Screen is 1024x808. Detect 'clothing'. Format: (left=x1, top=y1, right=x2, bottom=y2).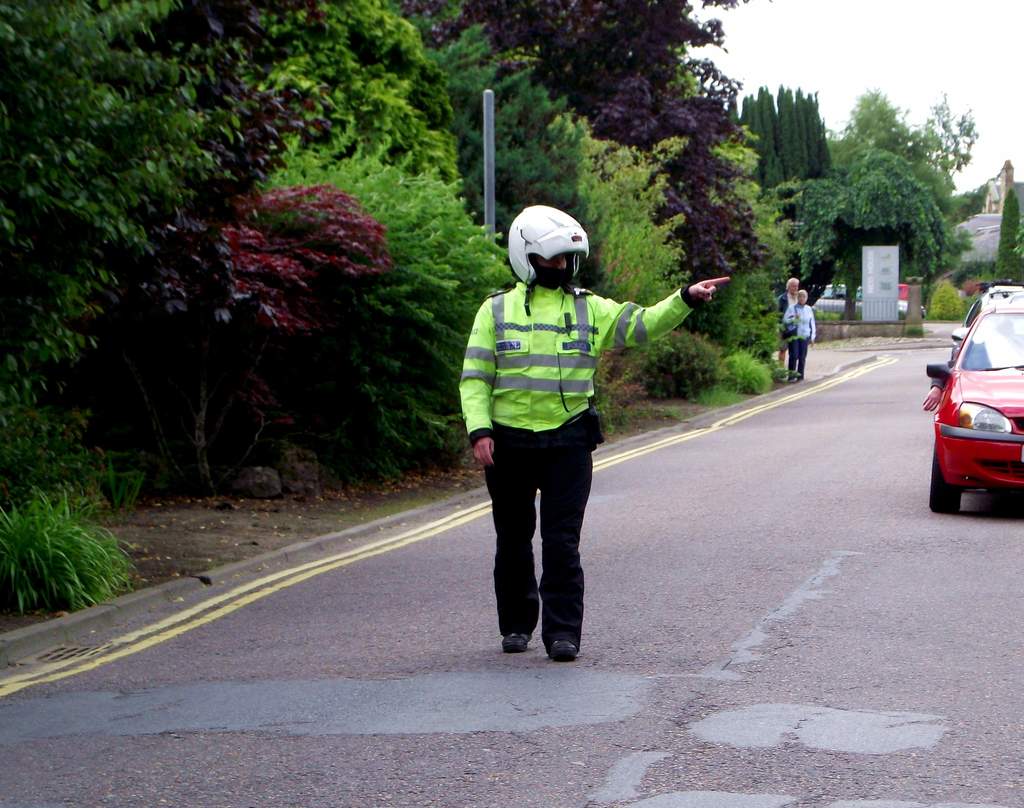
(left=784, top=299, right=817, bottom=375).
